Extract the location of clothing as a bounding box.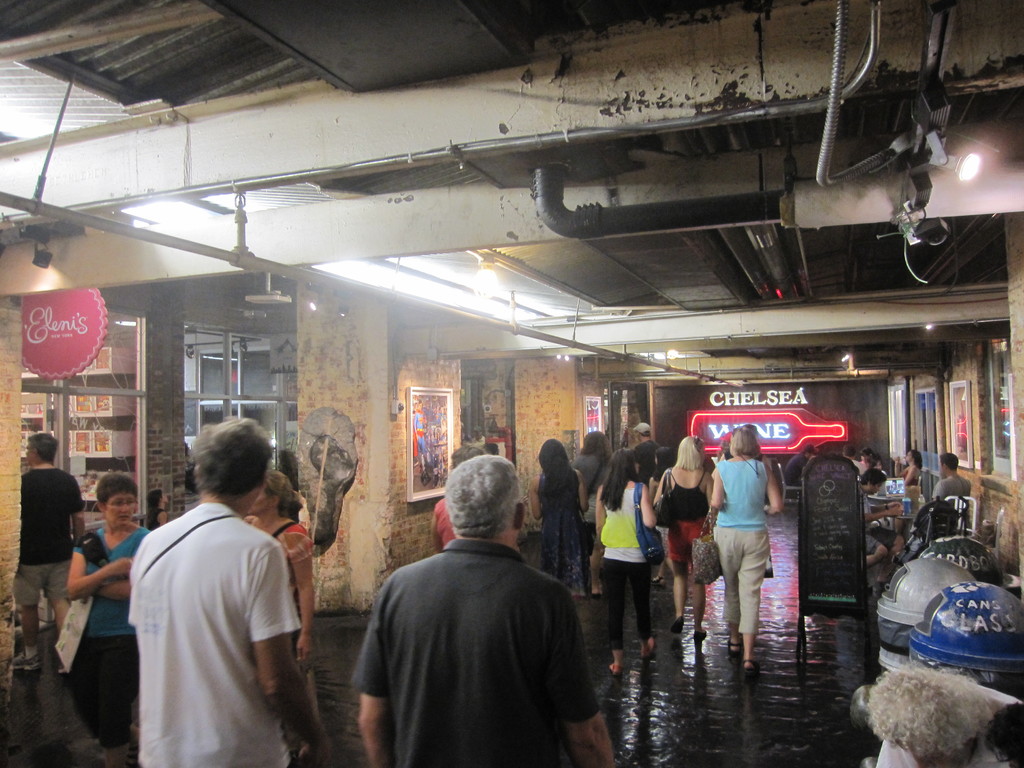
select_region(718, 460, 759, 527).
